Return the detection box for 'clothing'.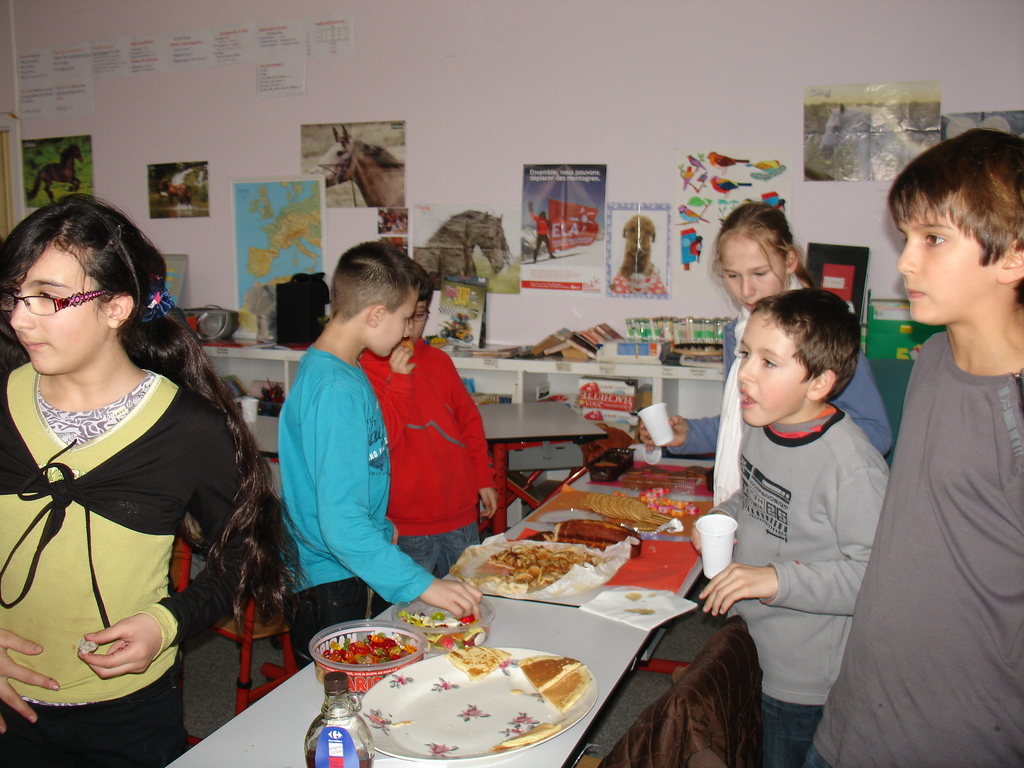
crop(803, 333, 1023, 767).
